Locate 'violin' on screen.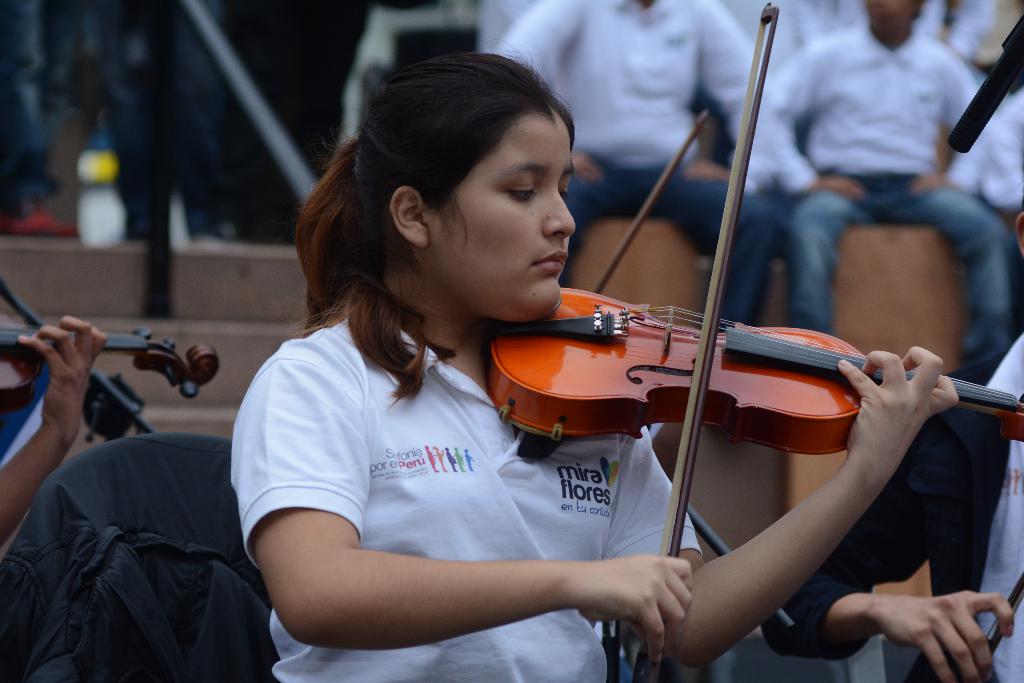
On screen at 491, 0, 1023, 653.
